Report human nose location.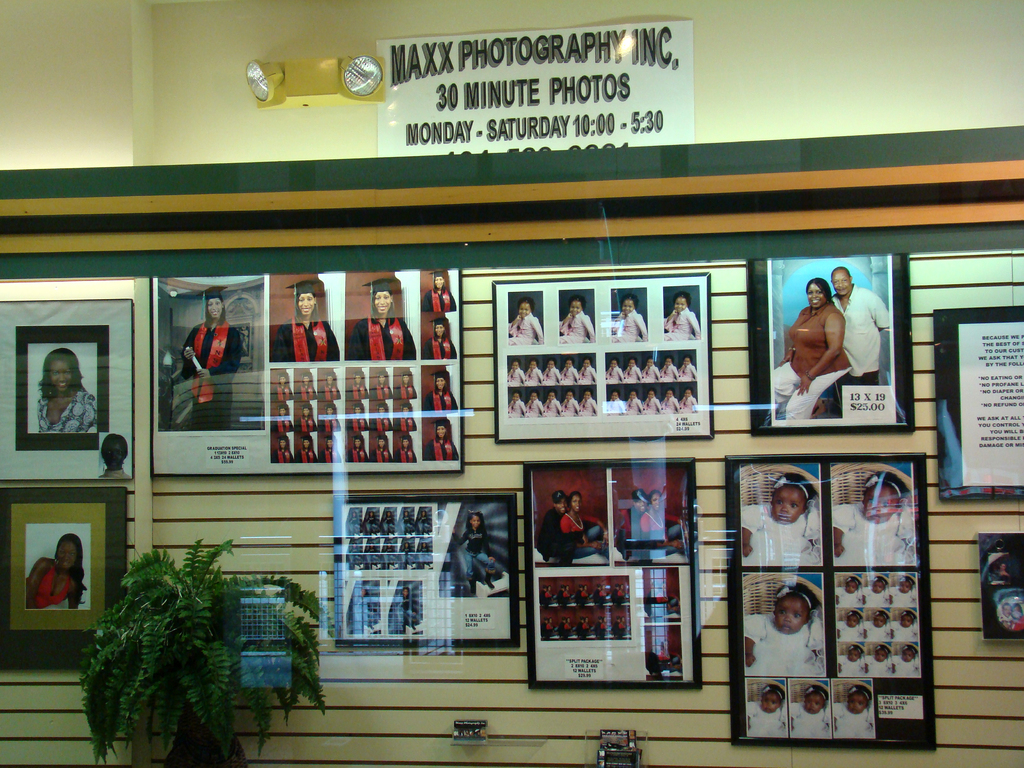
Report: select_region(436, 280, 442, 284).
